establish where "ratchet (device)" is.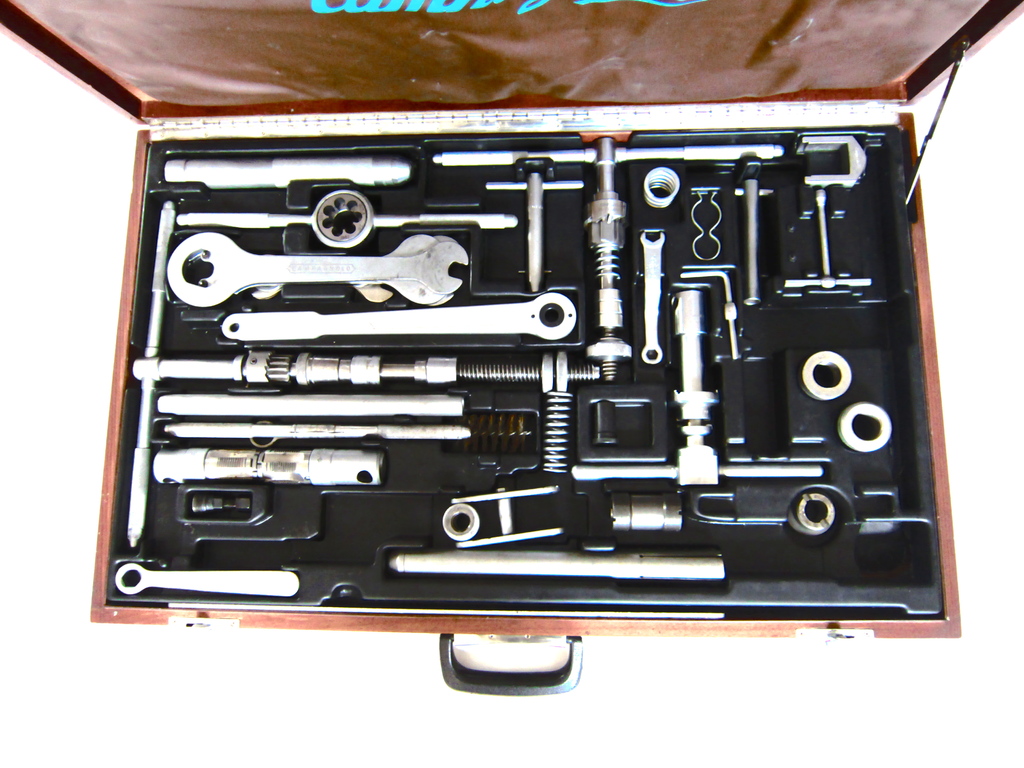
Established at 382/547/732/588.
